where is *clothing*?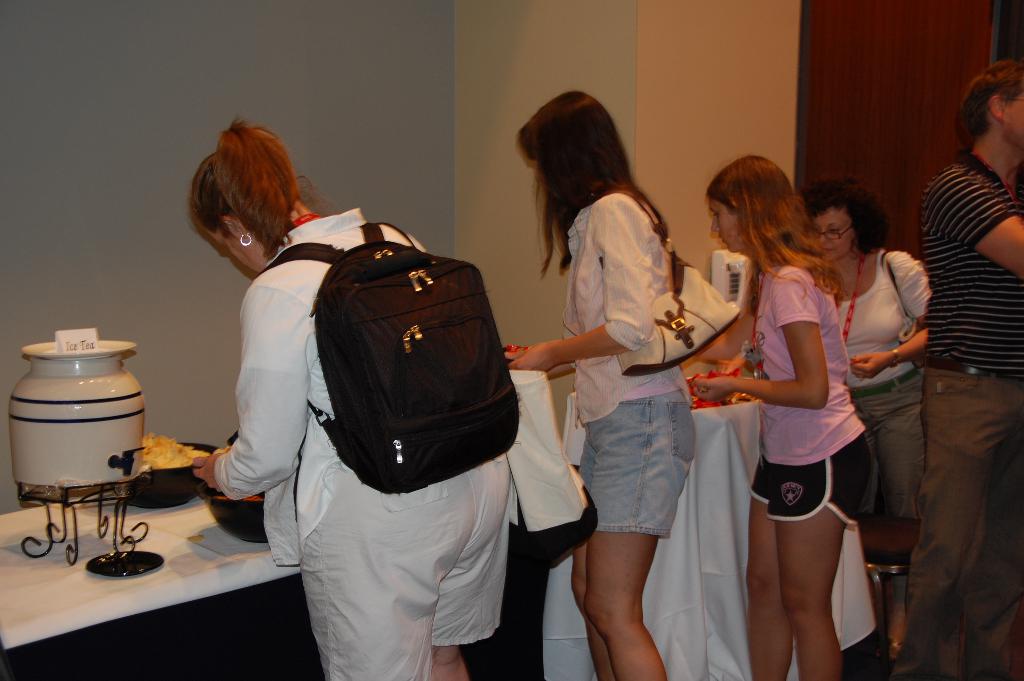
x1=212, y1=201, x2=521, y2=680.
